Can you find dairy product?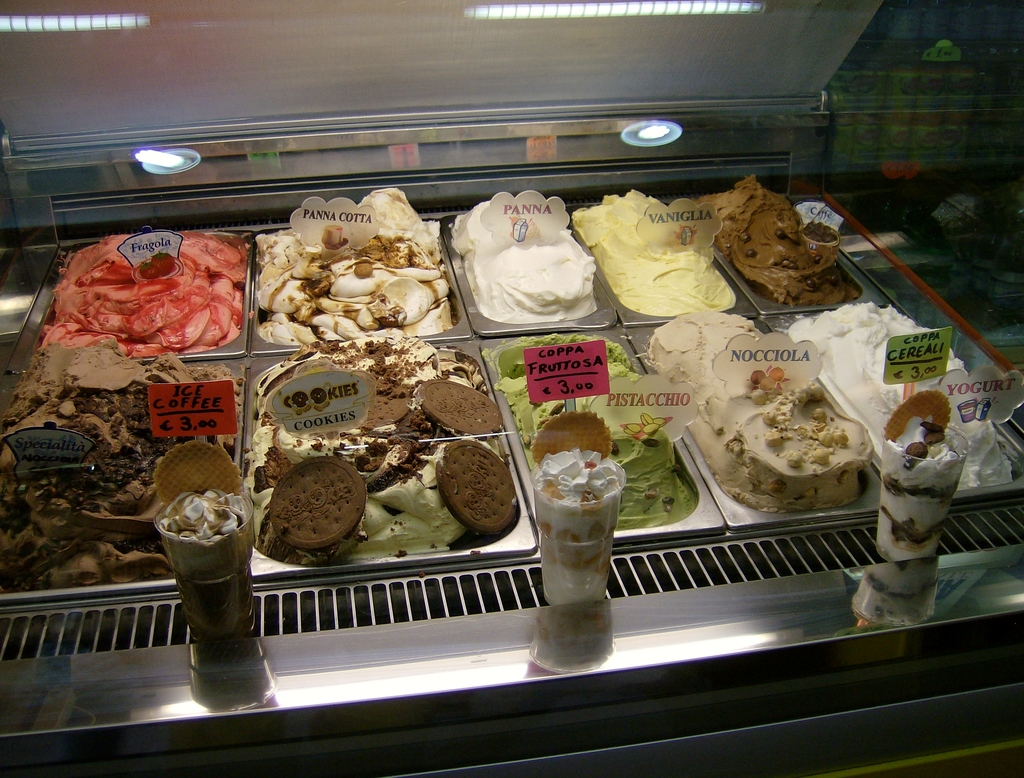
Yes, bounding box: (703, 321, 867, 500).
